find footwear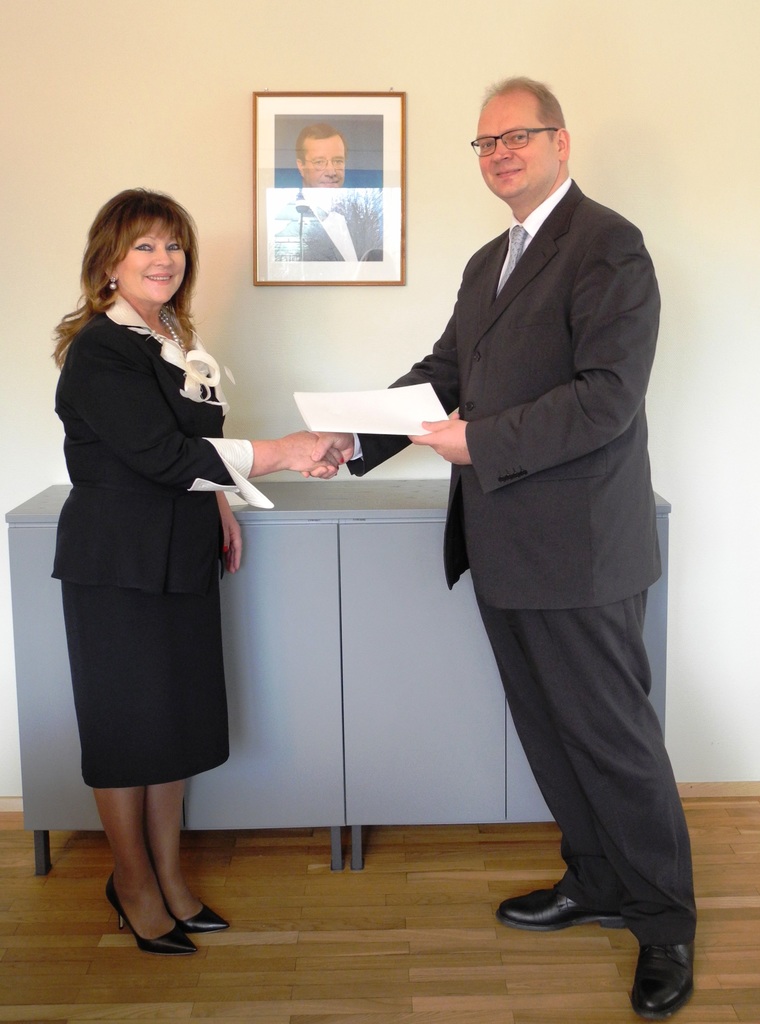
[left=634, top=935, right=694, bottom=1012]
